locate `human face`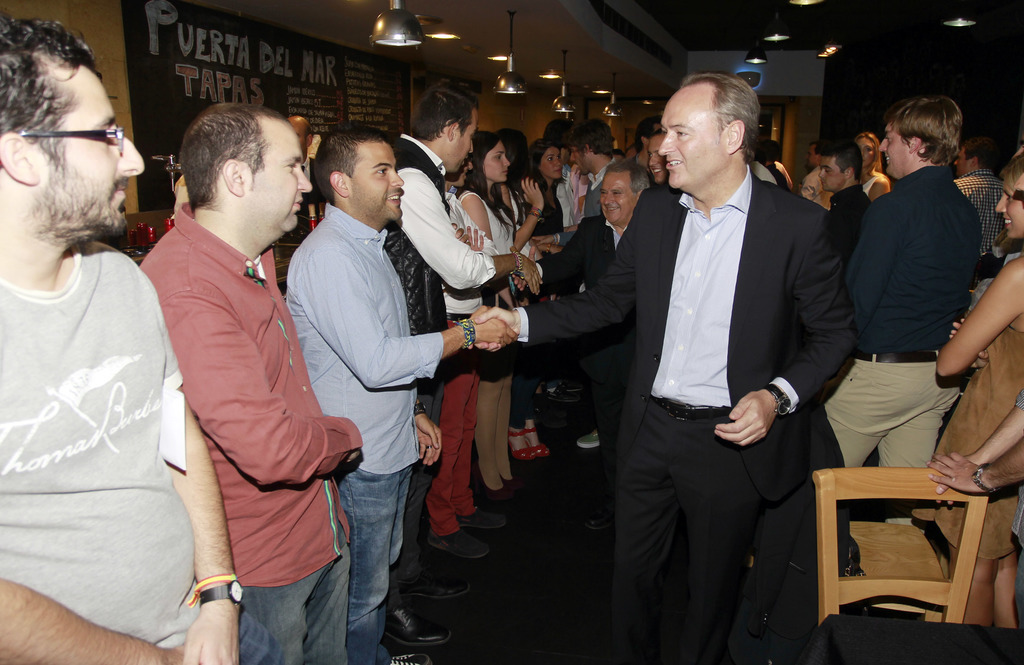
<bbox>483, 141, 508, 177</bbox>
